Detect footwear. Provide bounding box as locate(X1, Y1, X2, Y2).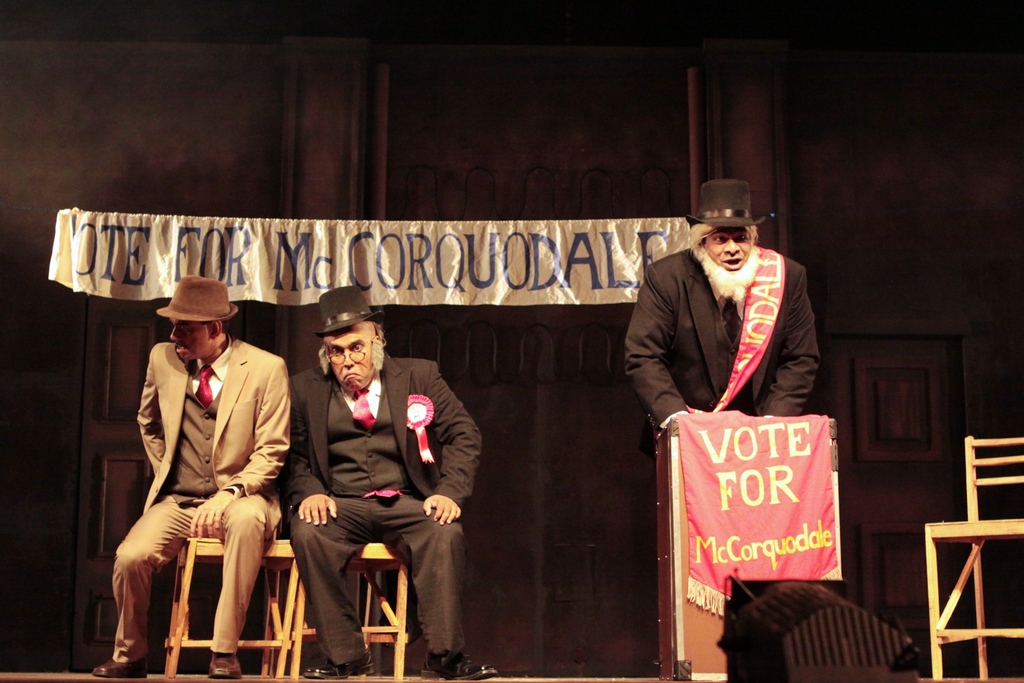
locate(210, 652, 244, 680).
